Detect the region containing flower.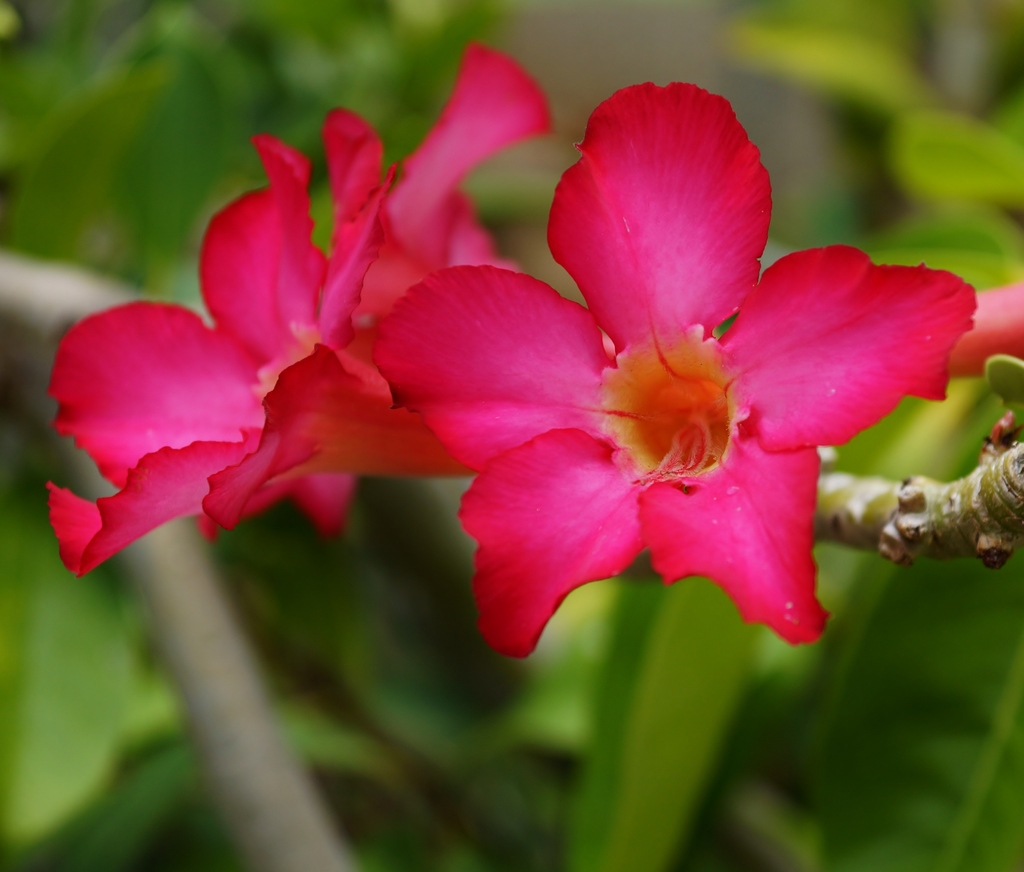
region(358, 110, 923, 683).
